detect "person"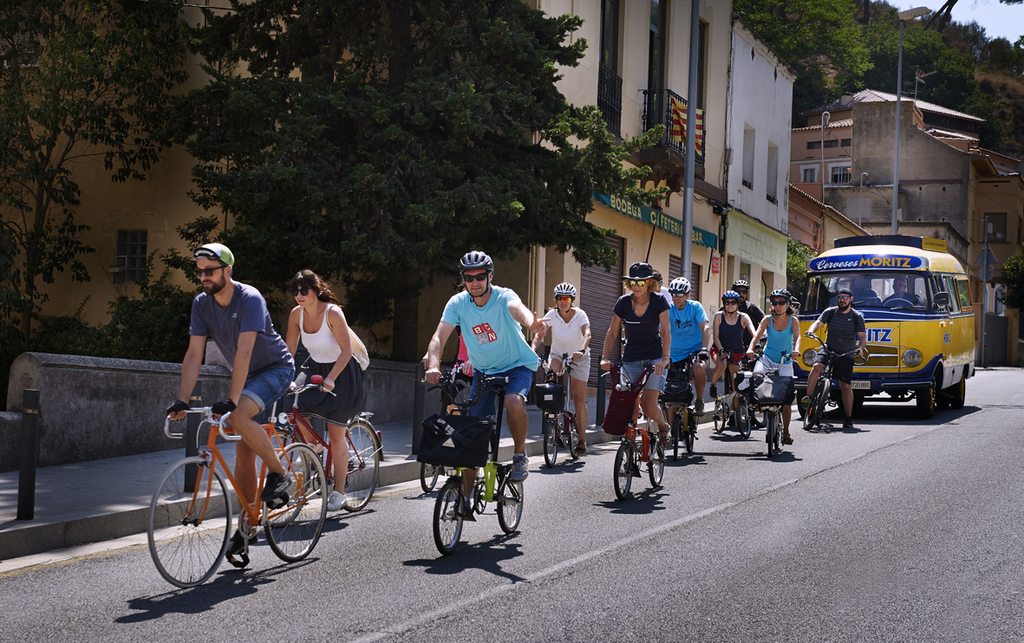
box(800, 288, 867, 429)
